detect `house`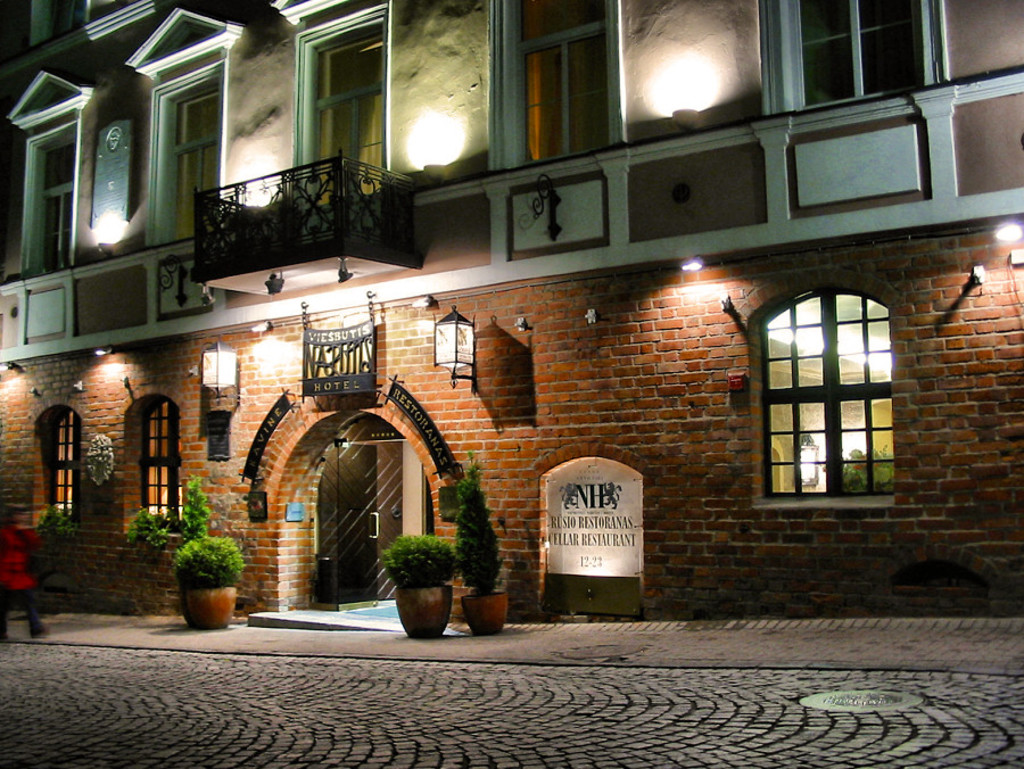
[left=6, top=0, right=1008, bottom=671]
